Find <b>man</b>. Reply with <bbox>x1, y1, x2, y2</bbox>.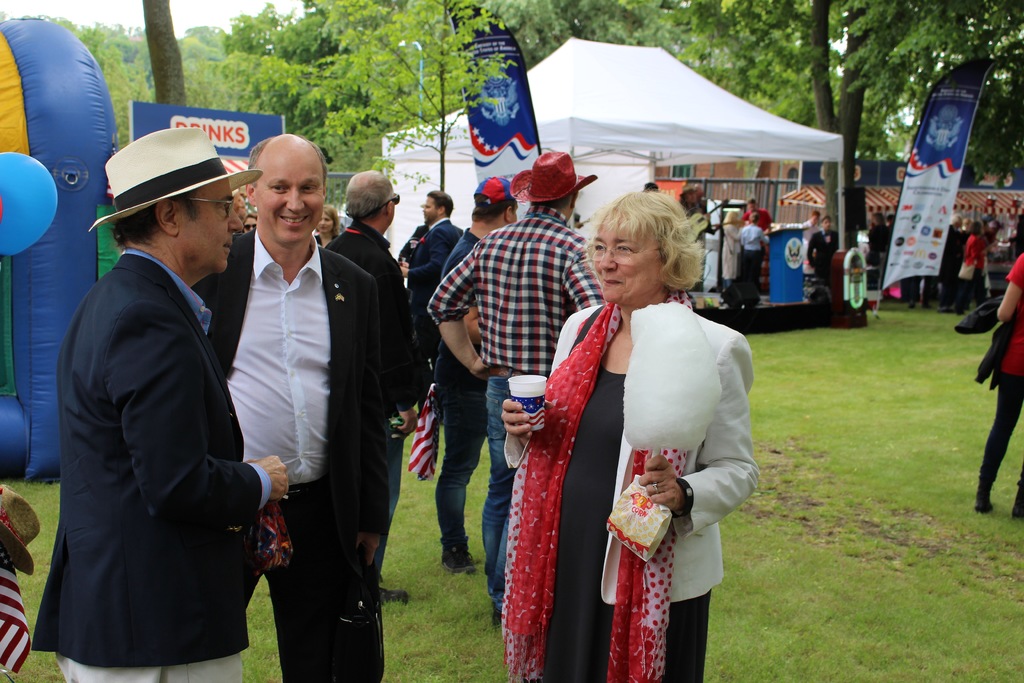
<bbox>397, 202, 465, 290</bbox>.
